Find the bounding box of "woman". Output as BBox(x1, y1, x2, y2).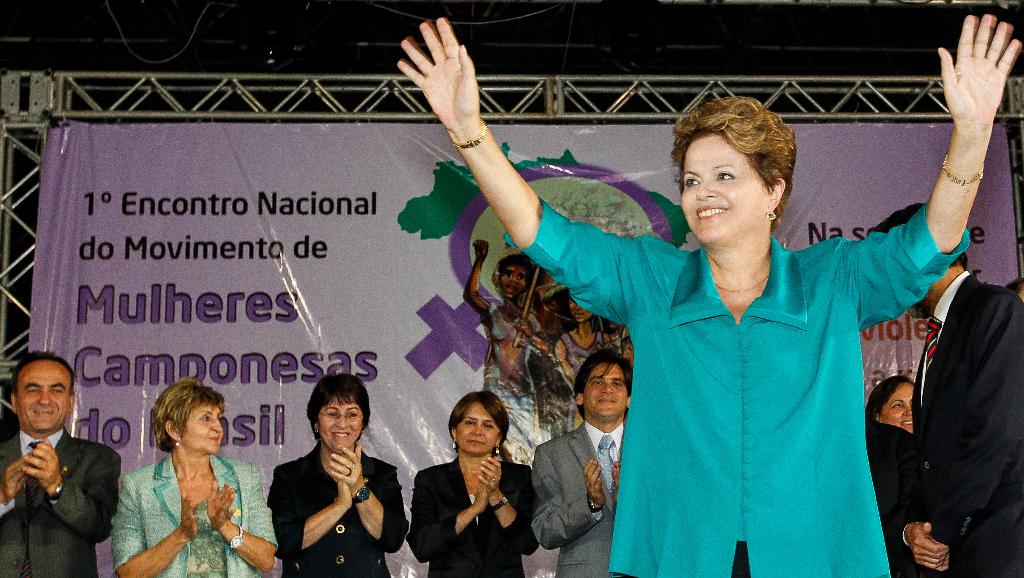
BBox(266, 372, 410, 575).
